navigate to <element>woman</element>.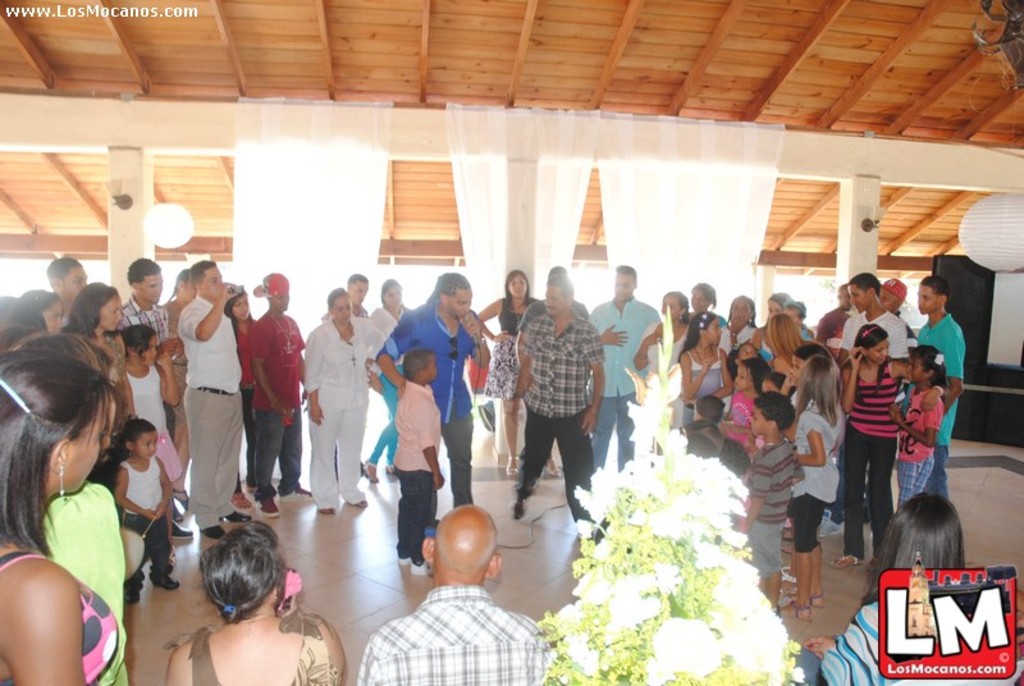
Navigation target: bbox(838, 325, 948, 553).
